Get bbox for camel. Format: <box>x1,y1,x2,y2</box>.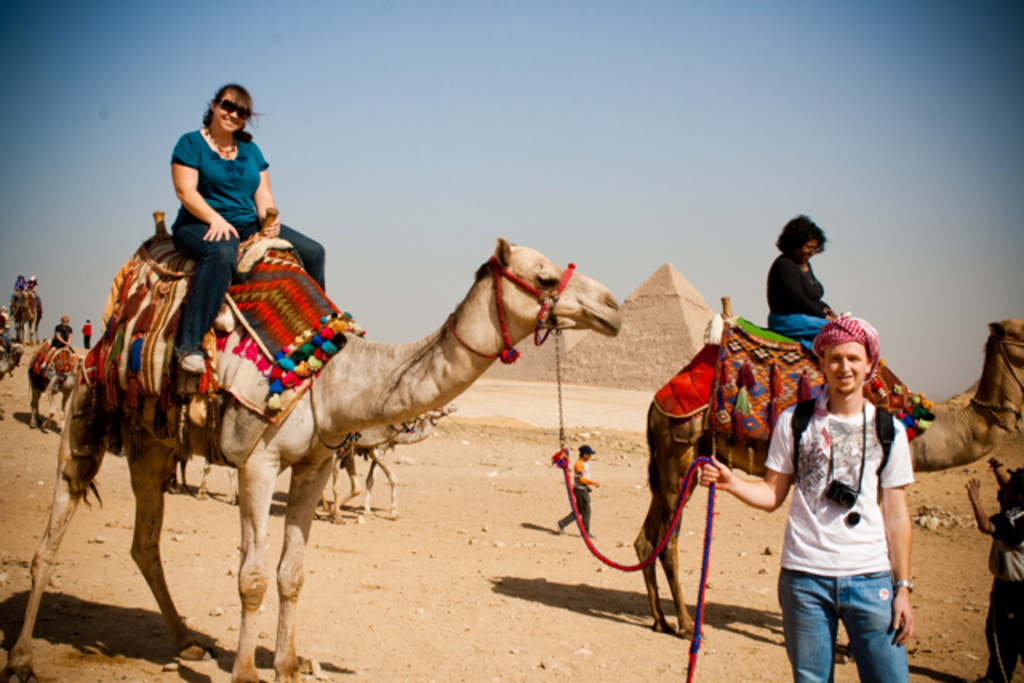
<box>637,320,1022,640</box>.
